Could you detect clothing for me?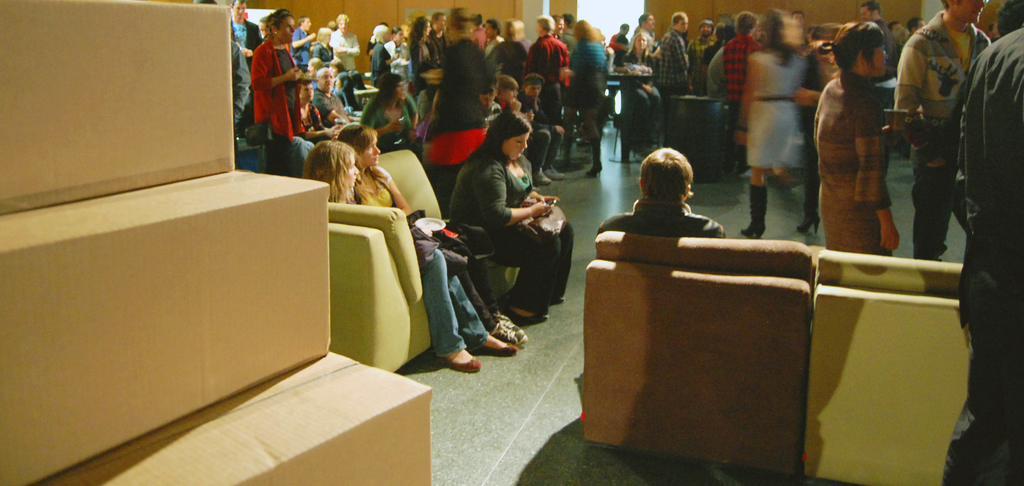
Detection result: x1=427 y1=28 x2=451 y2=74.
